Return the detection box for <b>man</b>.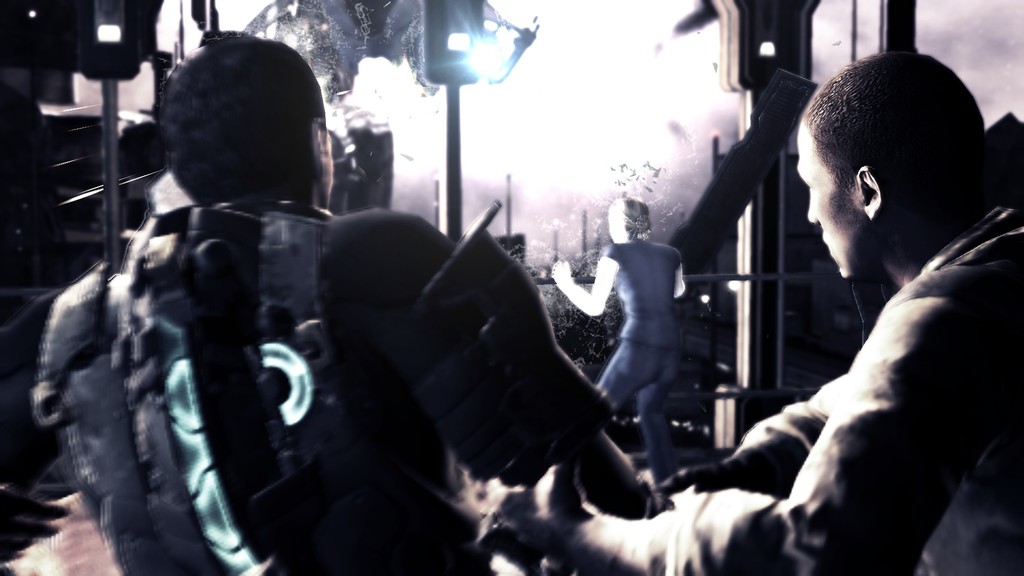
locate(42, 86, 653, 567).
